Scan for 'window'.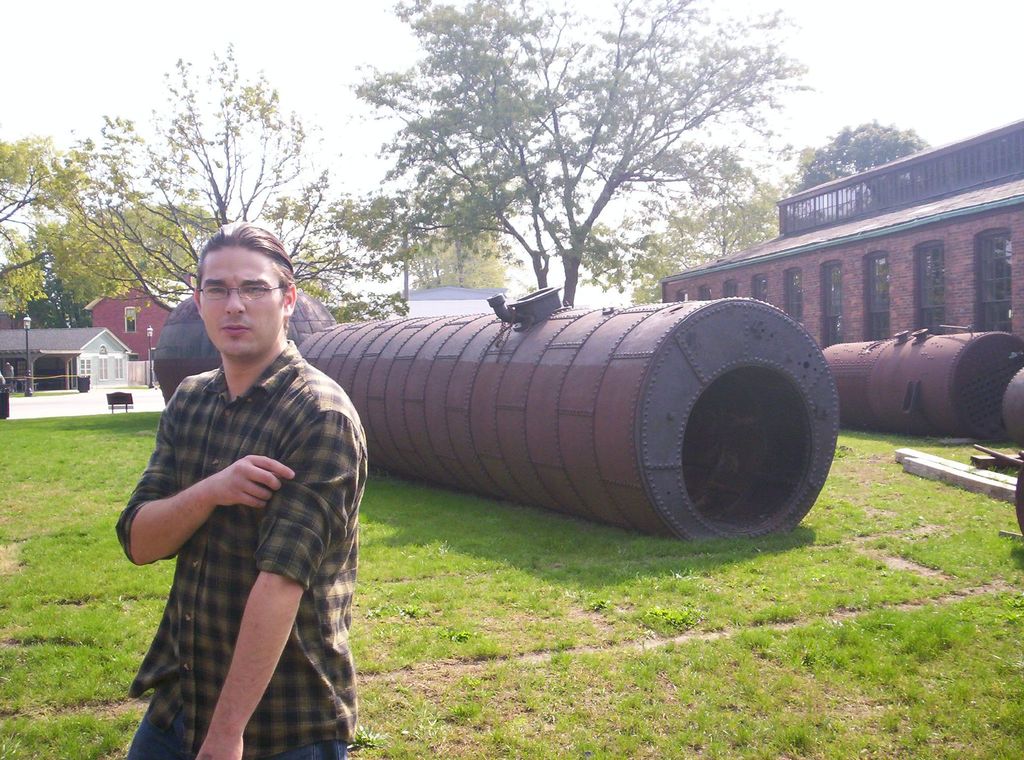
Scan result: <bbox>821, 257, 846, 344</bbox>.
